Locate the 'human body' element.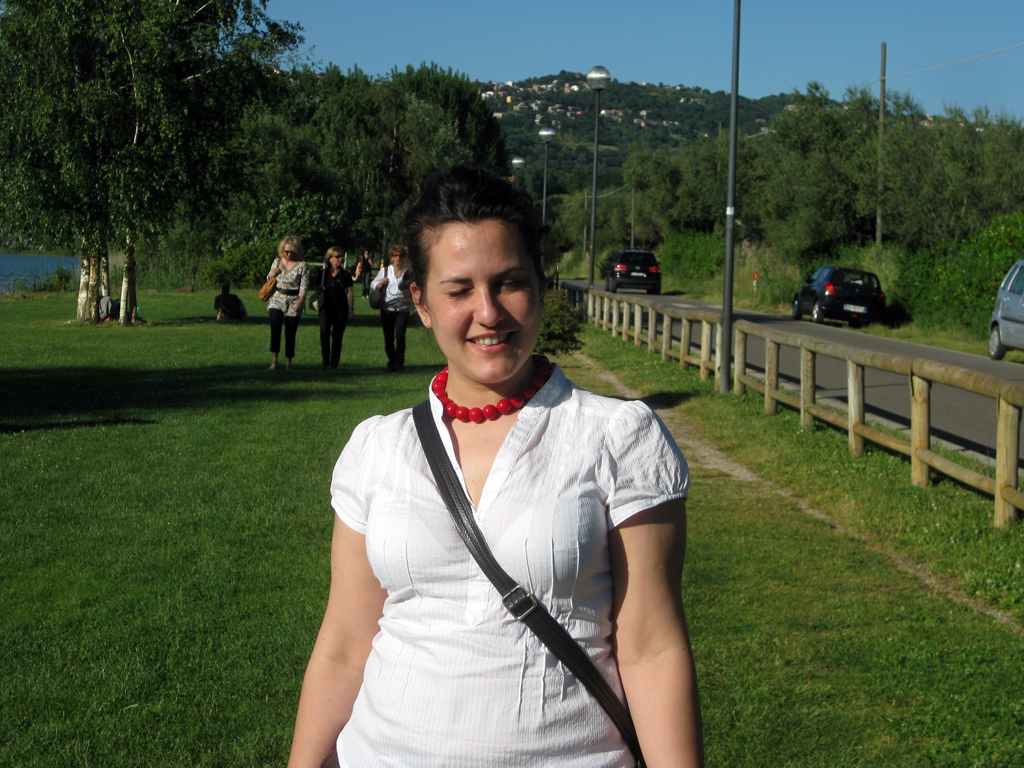
Element bbox: <bbox>311, 268, 357, 371</bbox>.
